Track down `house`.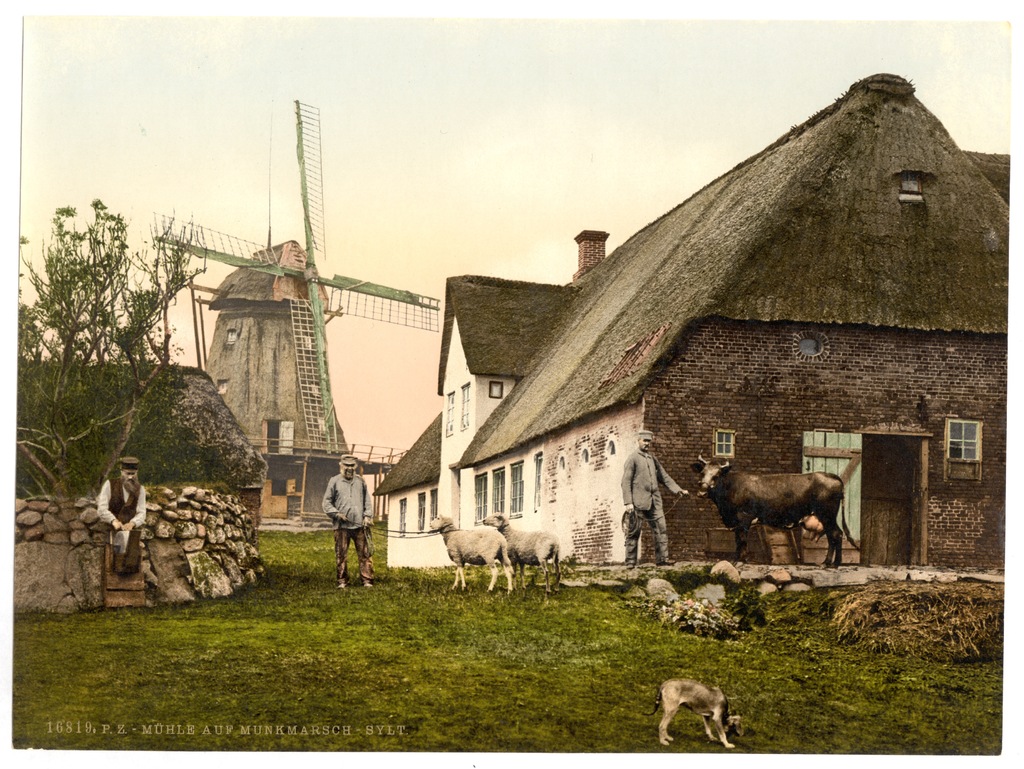
Tracked to x1=202, y1=240, x2=364, y2=530.
